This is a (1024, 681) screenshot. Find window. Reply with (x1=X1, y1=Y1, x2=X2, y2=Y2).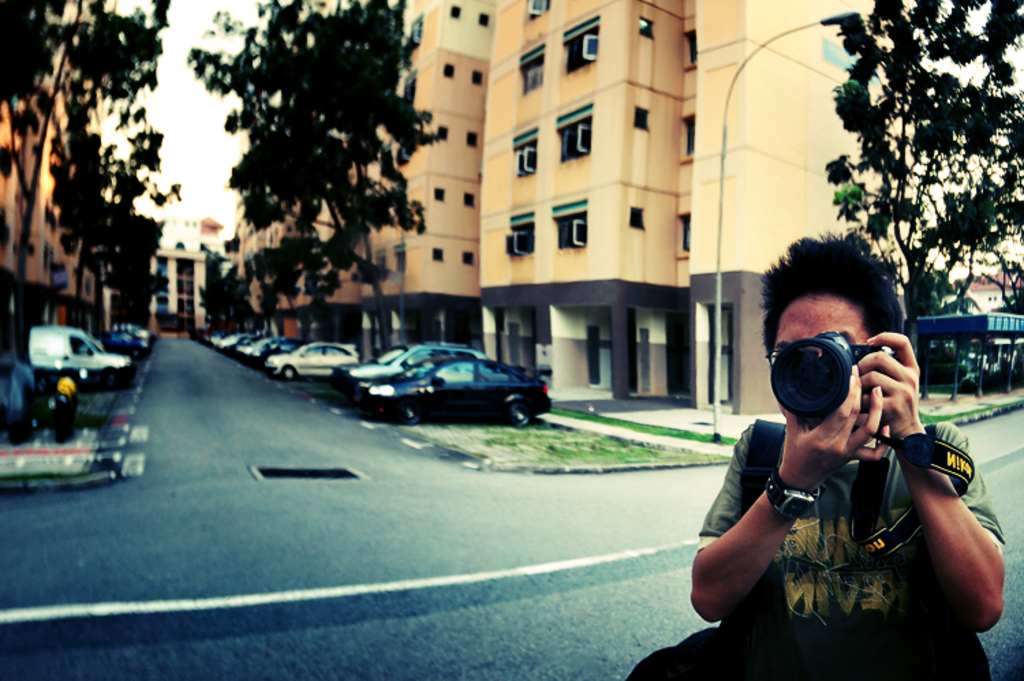
(x1=528, y1=0, x2=550, y2=18).
